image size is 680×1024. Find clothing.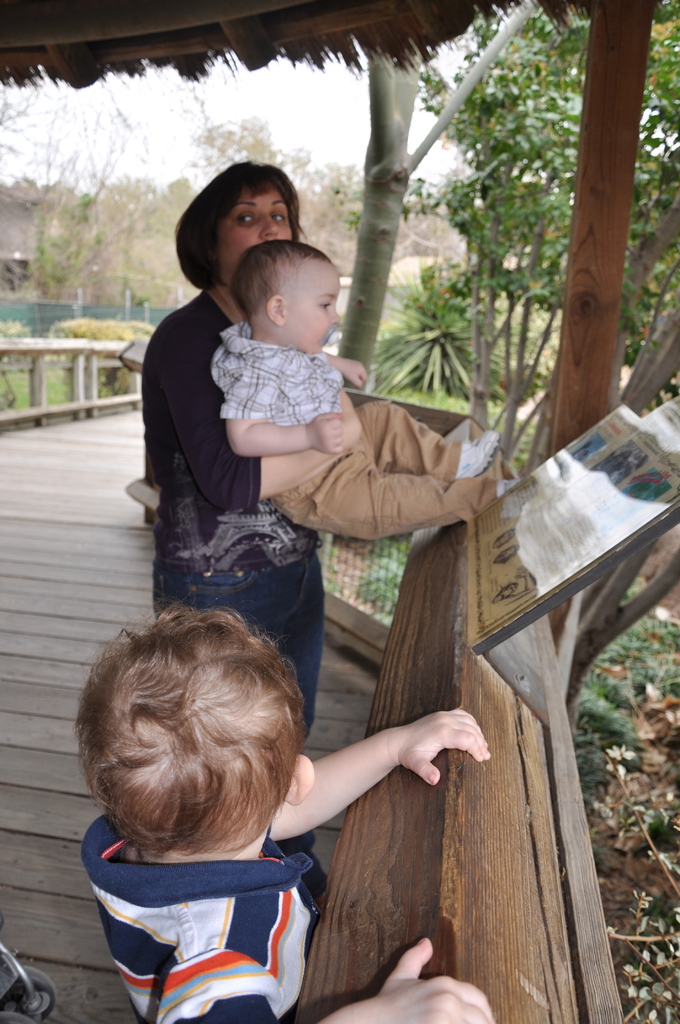
81/834/337/1007.
